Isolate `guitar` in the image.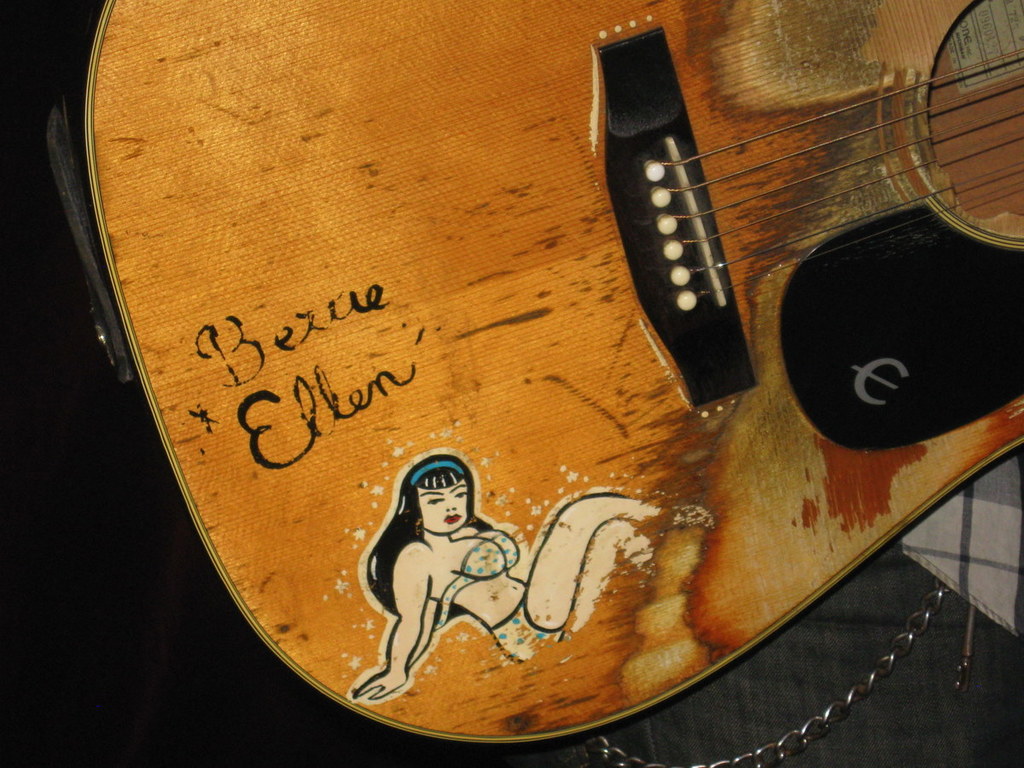
Isolated region: x1=48 y1=24 x2=1004 y2=756.
